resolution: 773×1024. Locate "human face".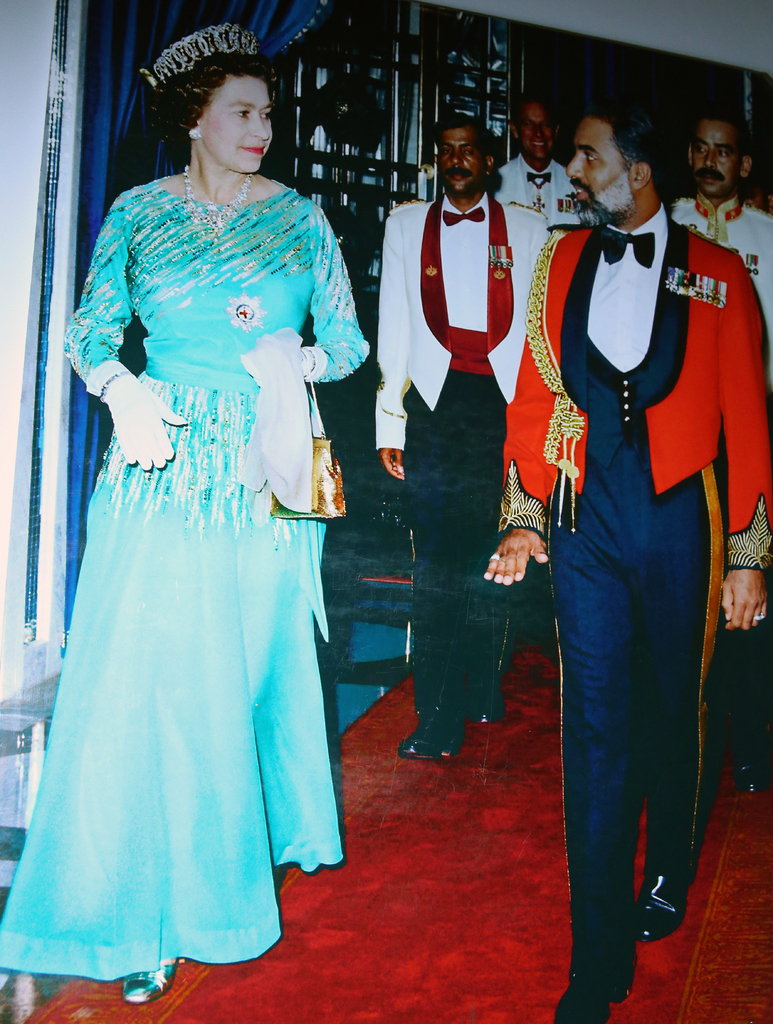
438 132 486 196.
